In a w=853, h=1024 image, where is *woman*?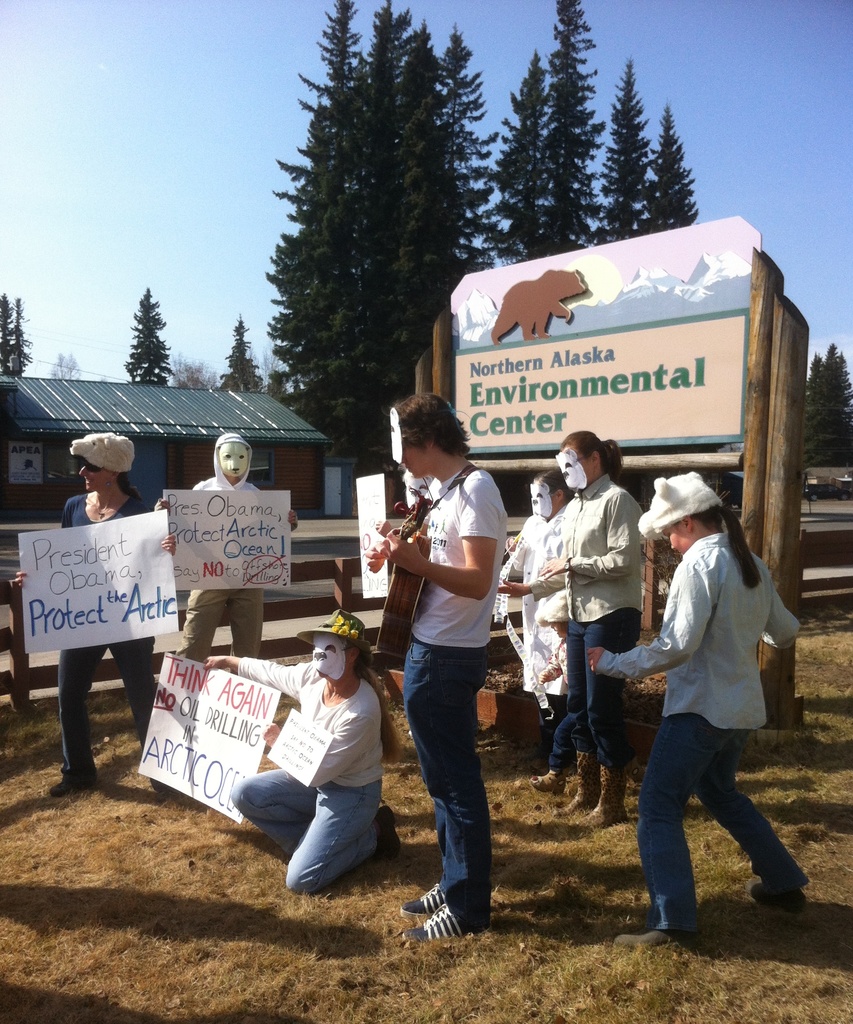
region(500, 430, 642, 833).
